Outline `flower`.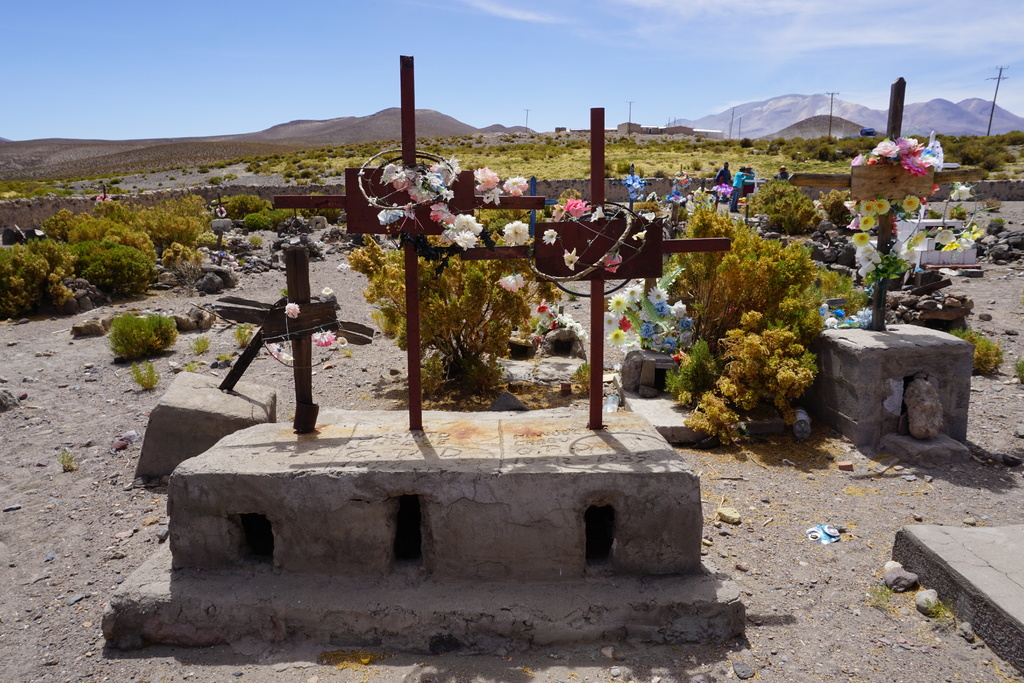
Outline: detection(964, 221, 984, 245).
